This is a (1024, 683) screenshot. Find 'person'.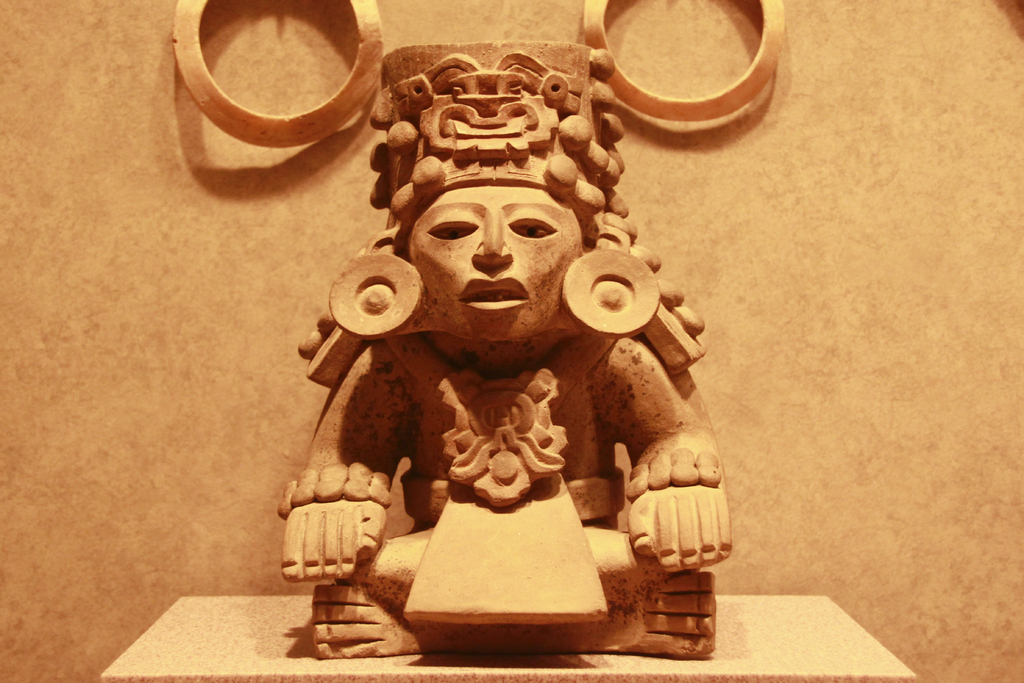
Bounding box: x1=288 y1=42 x2=774 y2=639.
